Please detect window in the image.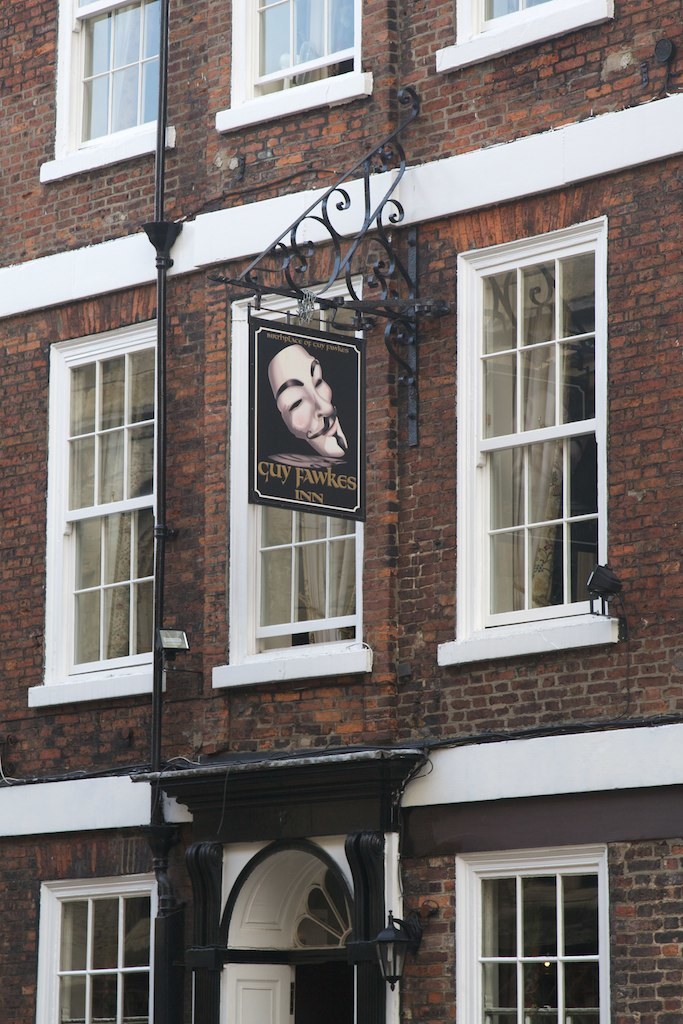
BBox(238, 256, 359, 666).
